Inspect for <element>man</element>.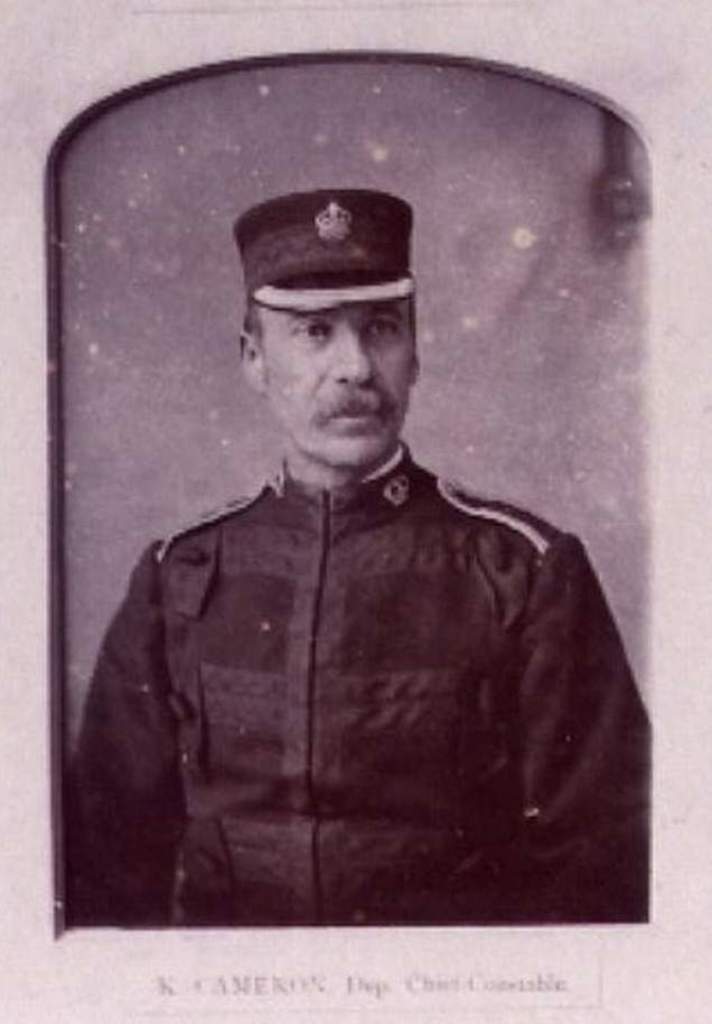
Inspection: <region>59, 139, 662, 872</region>.
